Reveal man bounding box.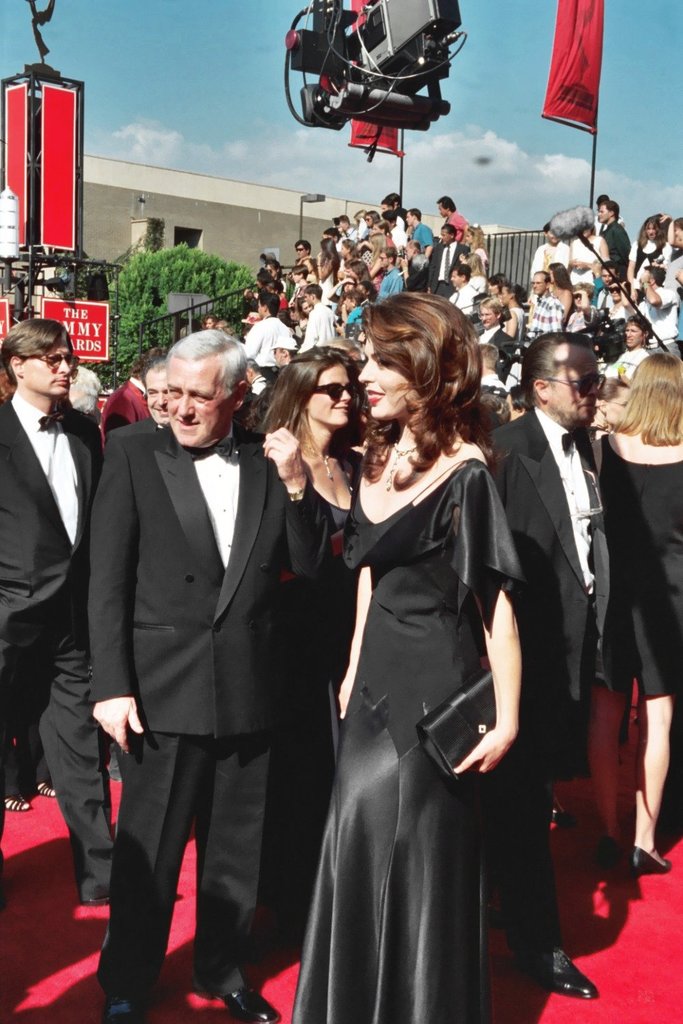
Revealed: (376, 246, 400, 299).
